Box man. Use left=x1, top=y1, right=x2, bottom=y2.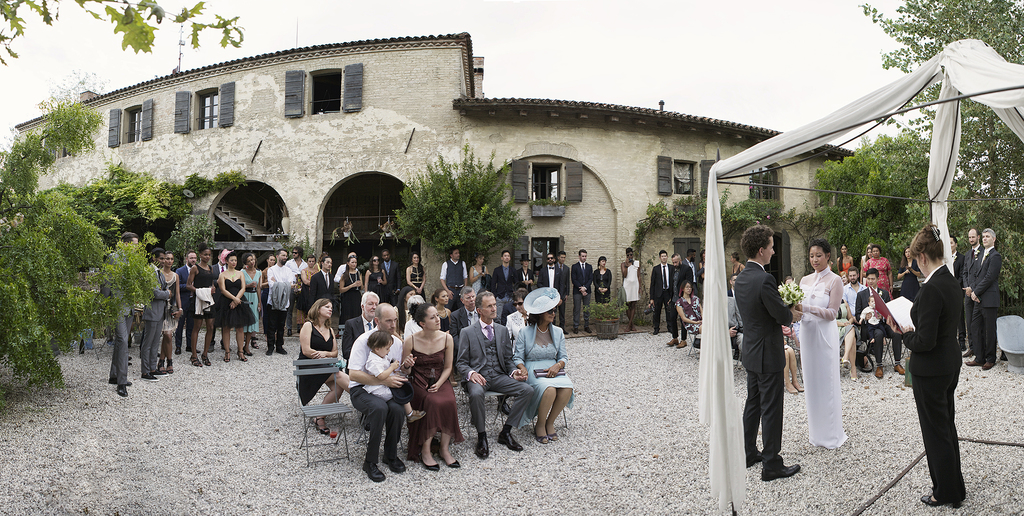
left=346, top=300, right=417, bottom=483.
